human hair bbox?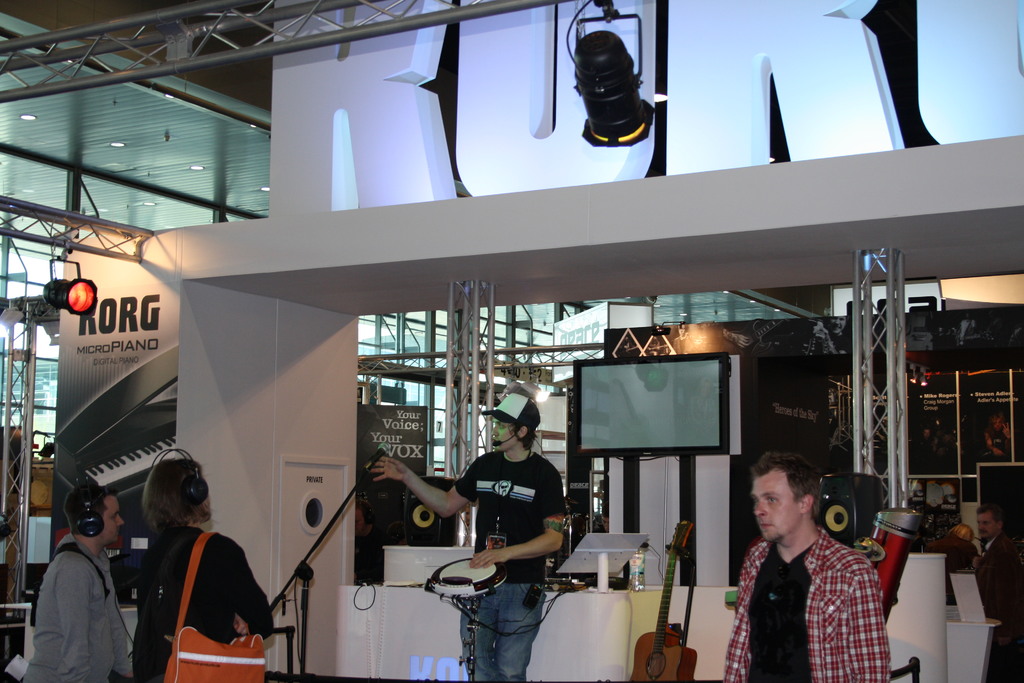
x1=519, y1=409, x2=540, y2=452
